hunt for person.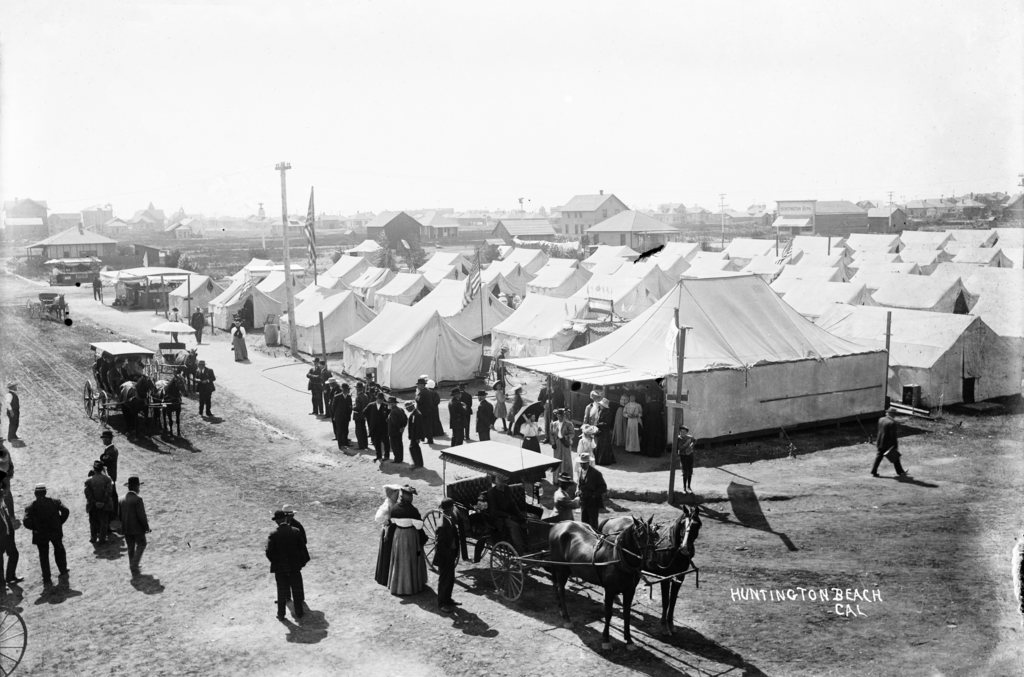
Hunted down at pyautogui.locateOnScreen(407, 402, 425, 468).
